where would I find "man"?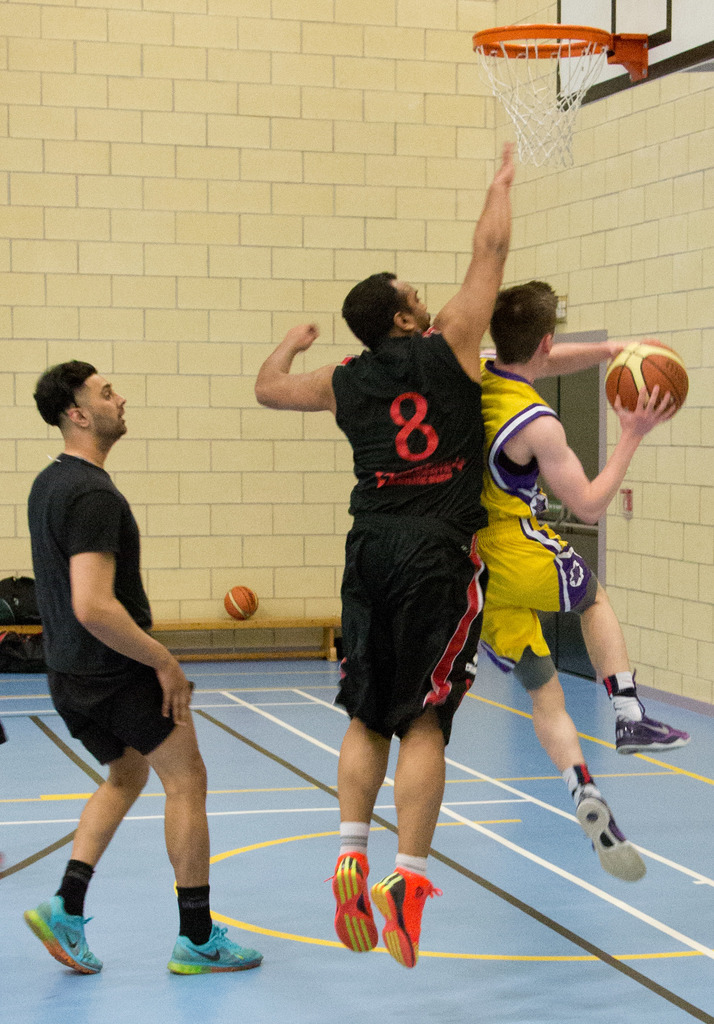
At detection(479, 278, 694, 877).
